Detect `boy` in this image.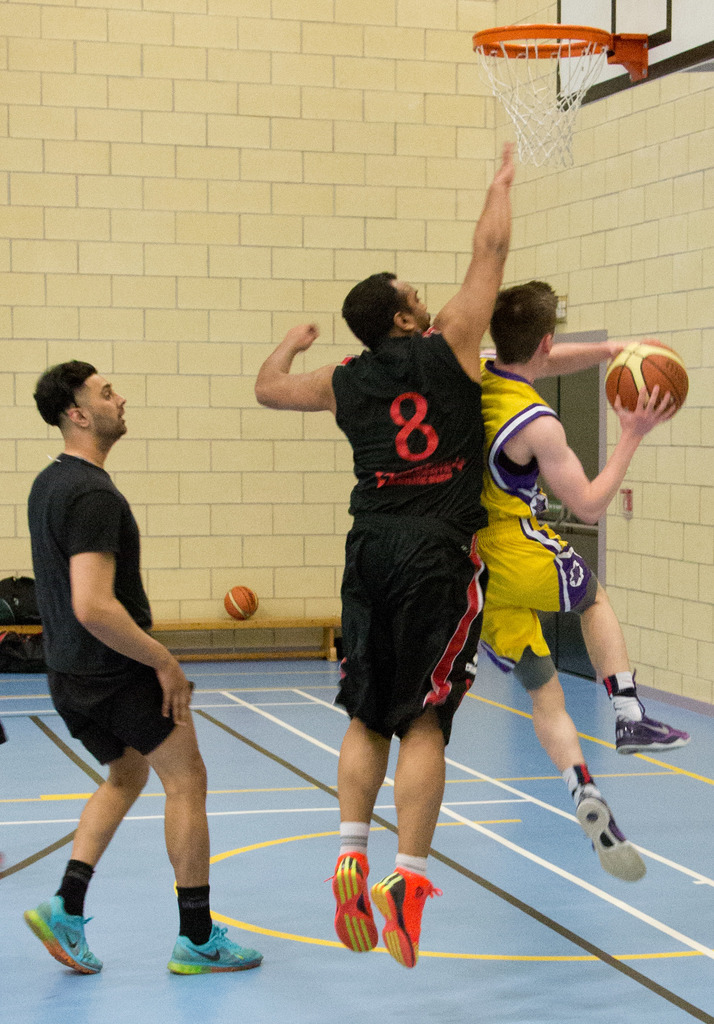
Detection: 482:281:692:884.
